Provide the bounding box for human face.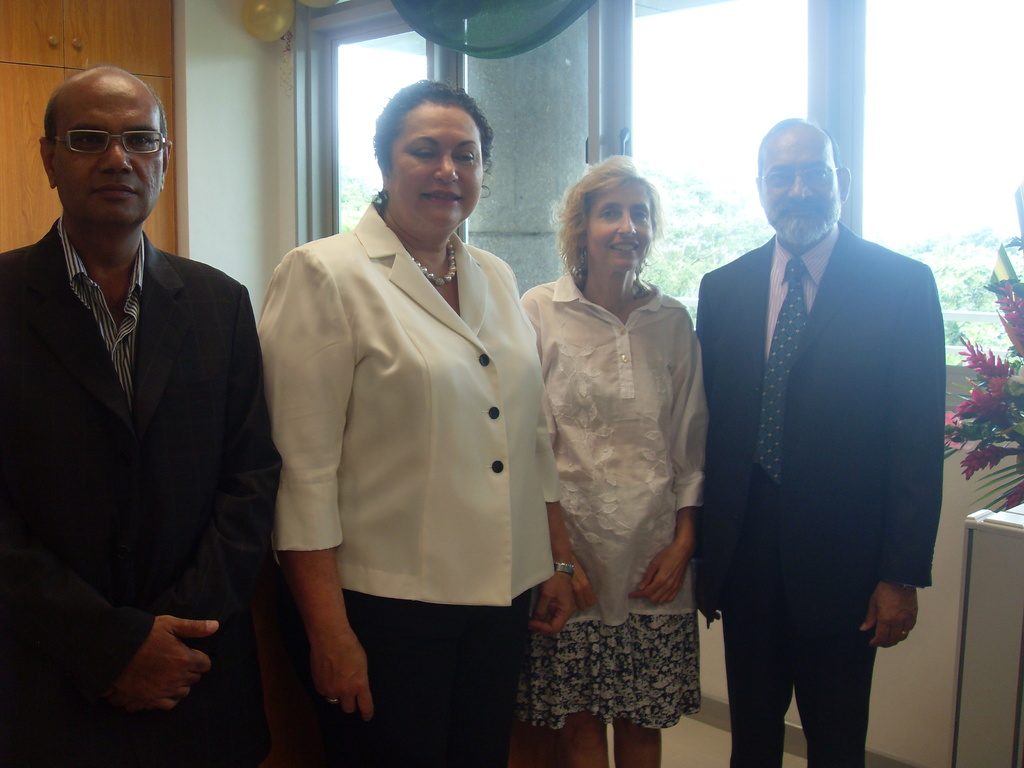
bbox(589, 184, 652, 276).
